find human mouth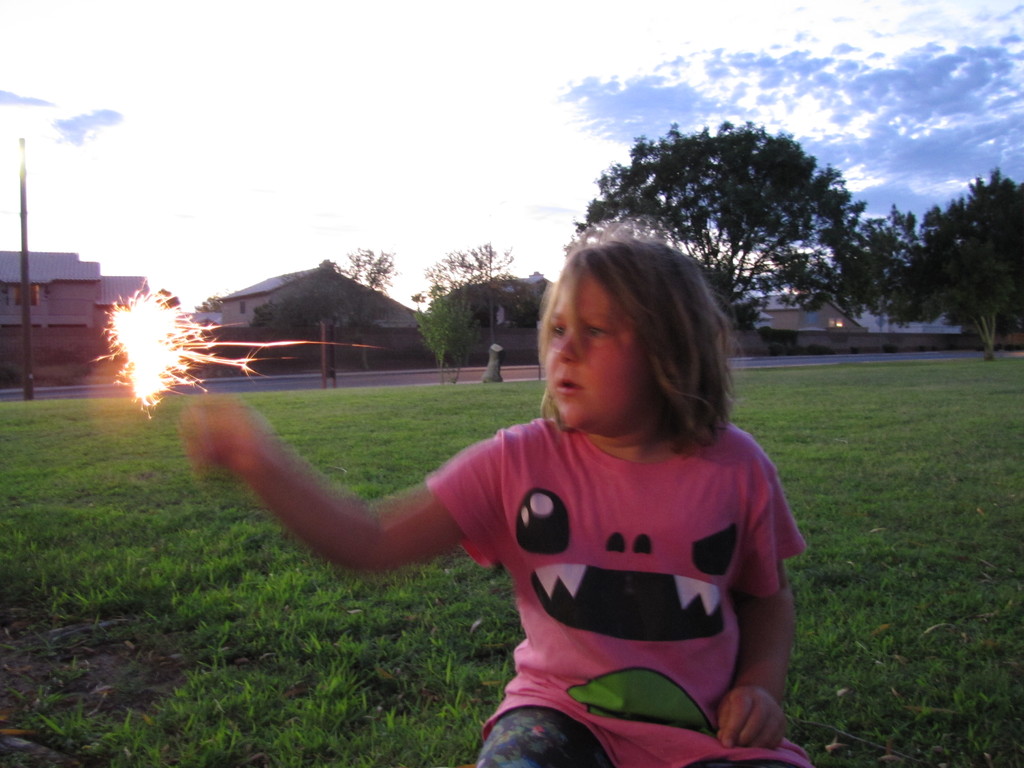
pyautogui.locateOnScreen(557, 374, 586, 391)
